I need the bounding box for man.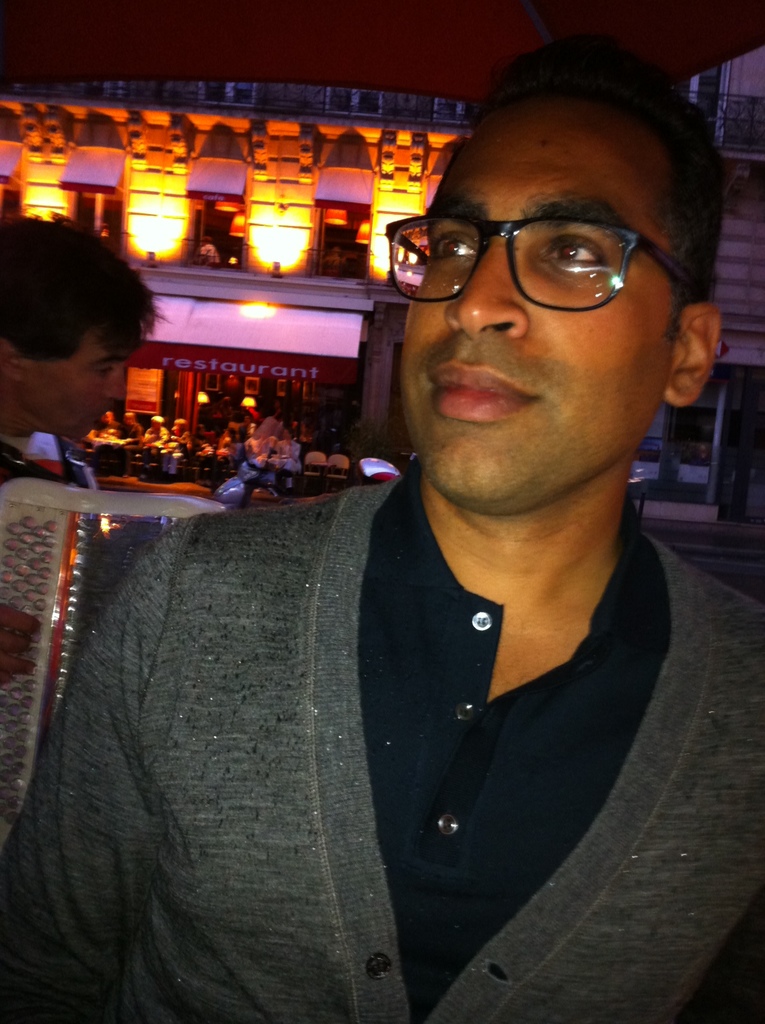
Here it is: 0:218:166:518.
